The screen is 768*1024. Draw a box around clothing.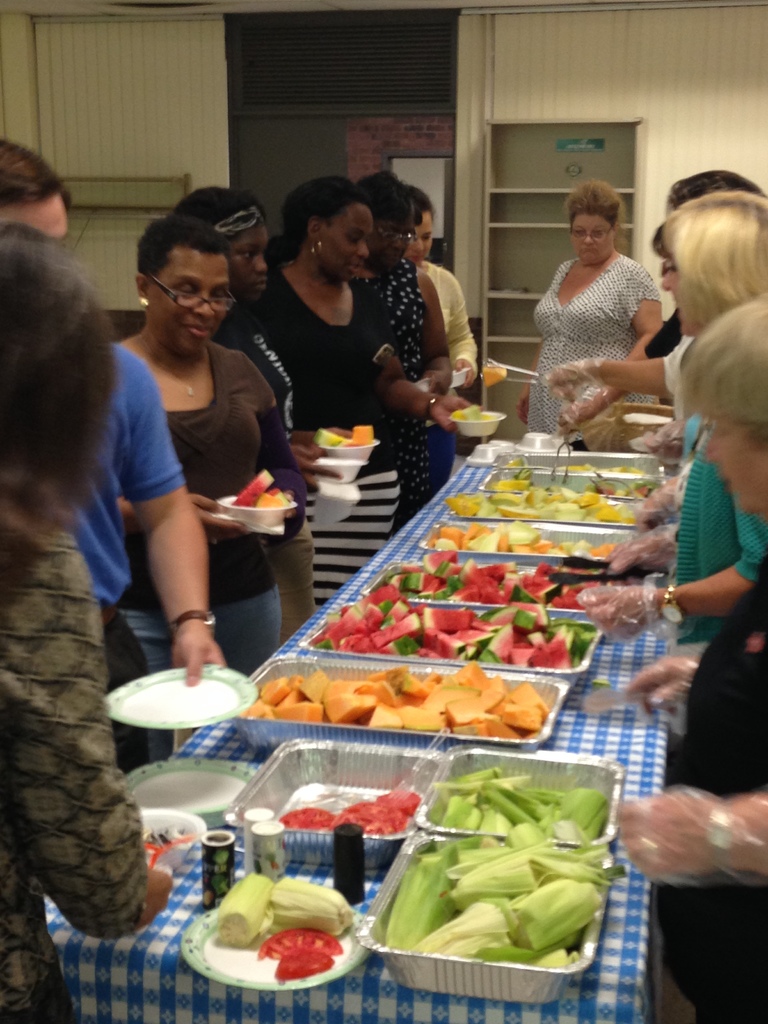
(255, 262, 402, 587).
